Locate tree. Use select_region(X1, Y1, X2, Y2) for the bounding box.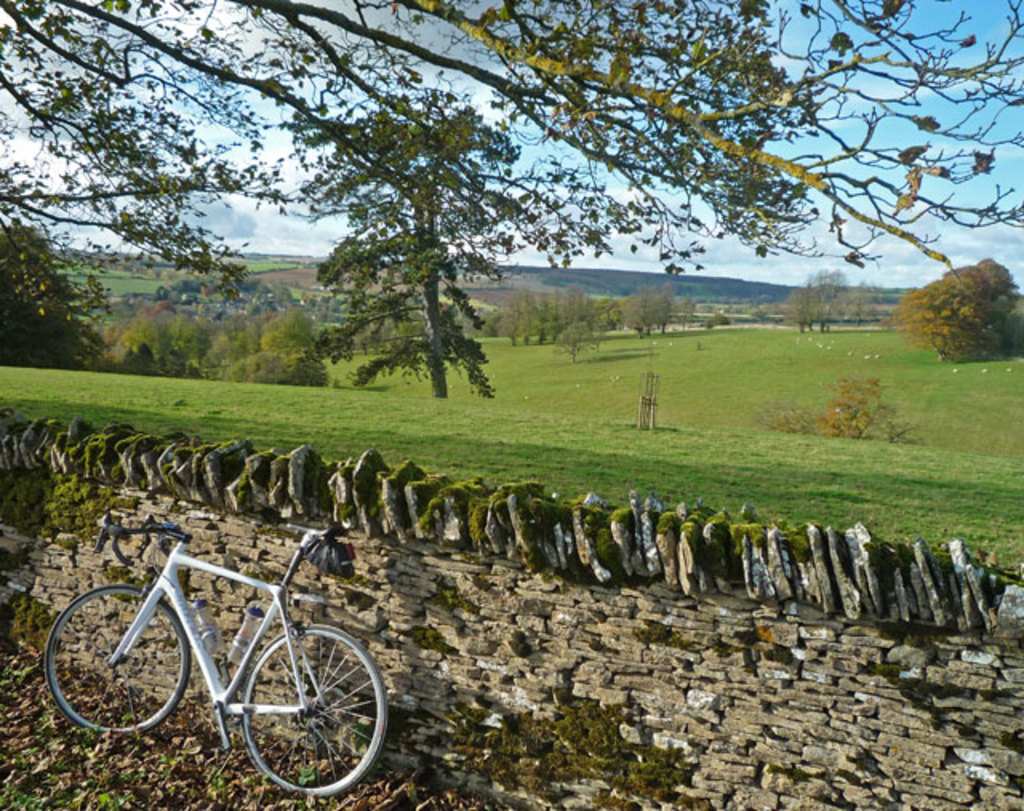
select_region(581, 294, 621, 347).
